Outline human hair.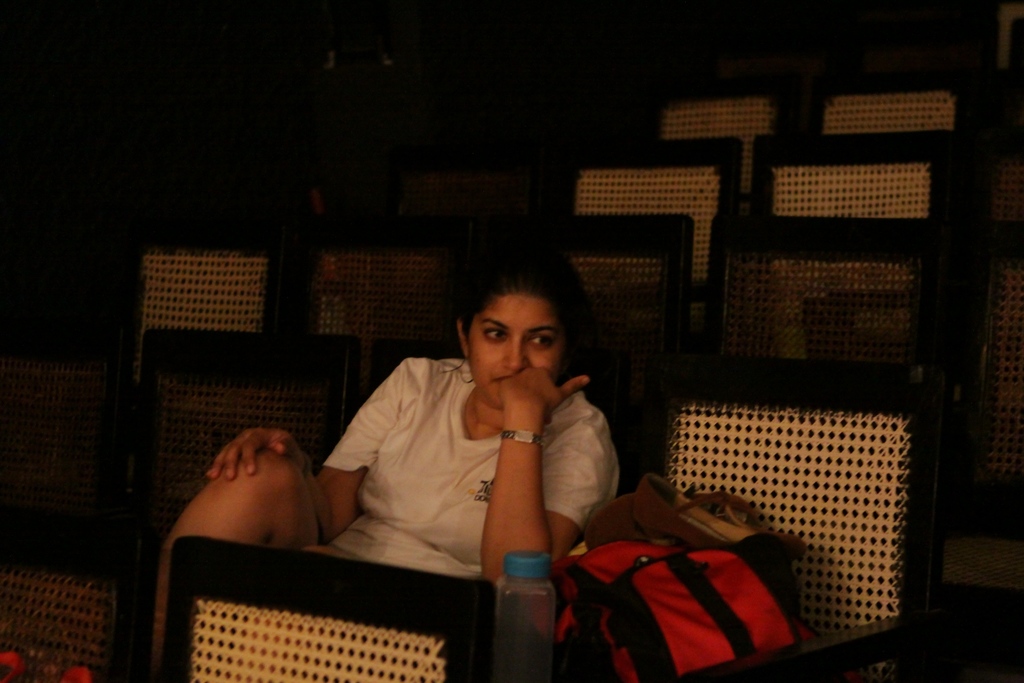
Outline: locate(458, 234, 587, 334).
